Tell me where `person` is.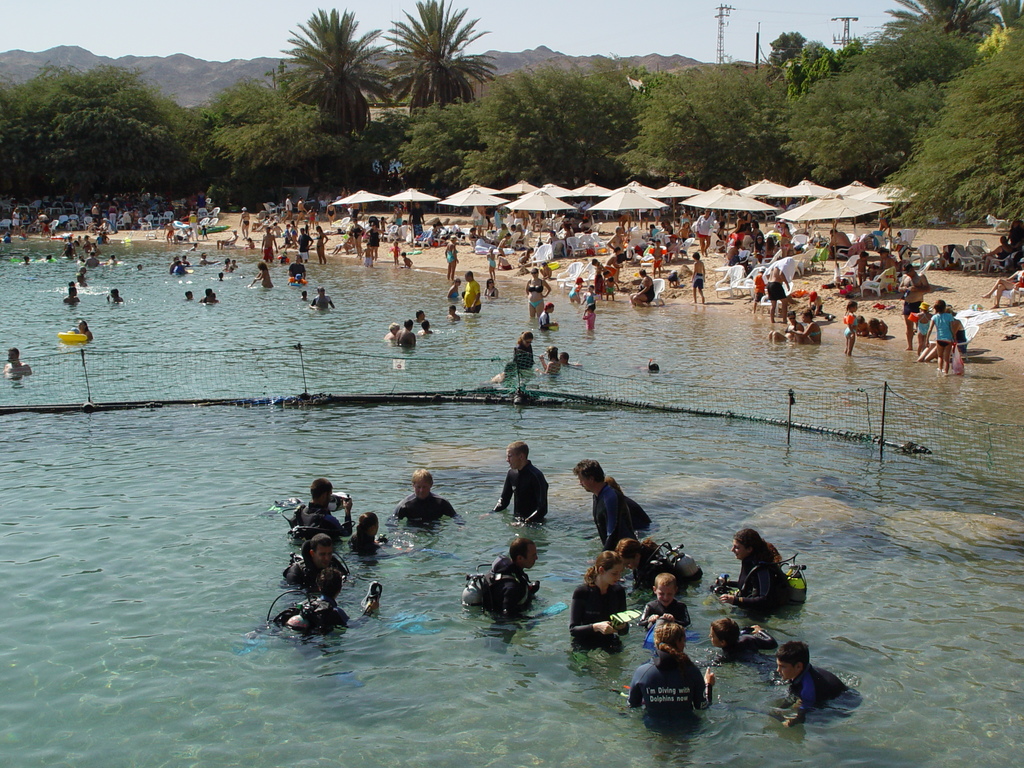
`person` is at bbox(388, 322, 397, 342).
